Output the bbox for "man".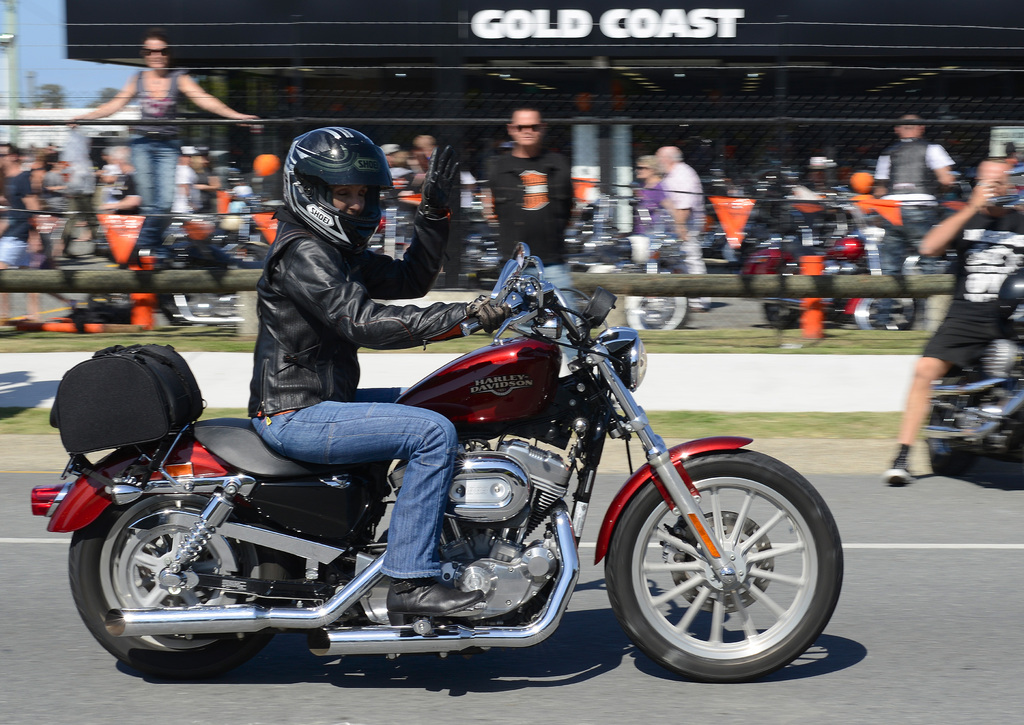
x1=902 y1=142 x2=1016 y2=496.
